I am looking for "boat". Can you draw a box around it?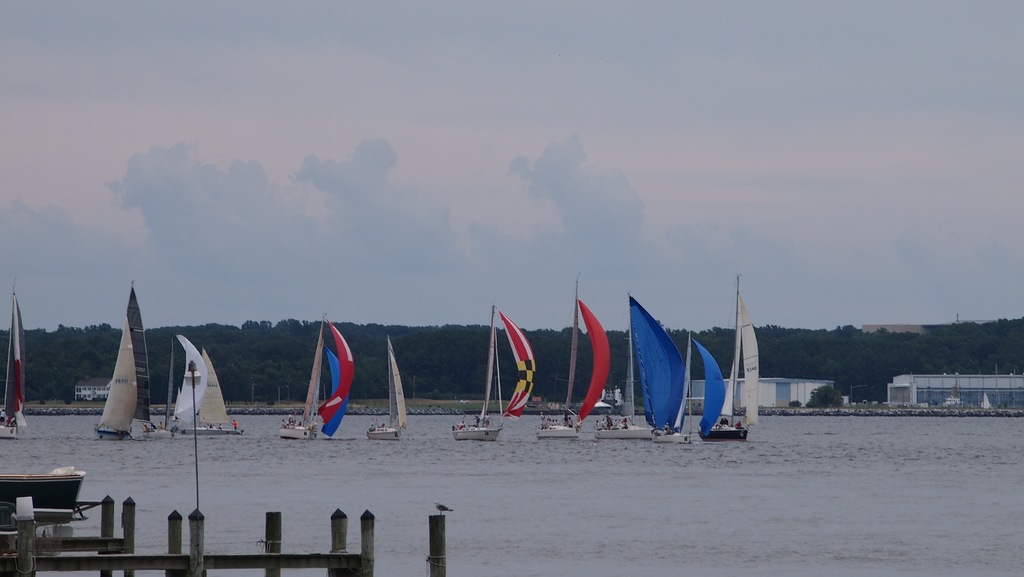
Sure, the bounding box is <bbox>197, 352, 237, 429</bbox>.
